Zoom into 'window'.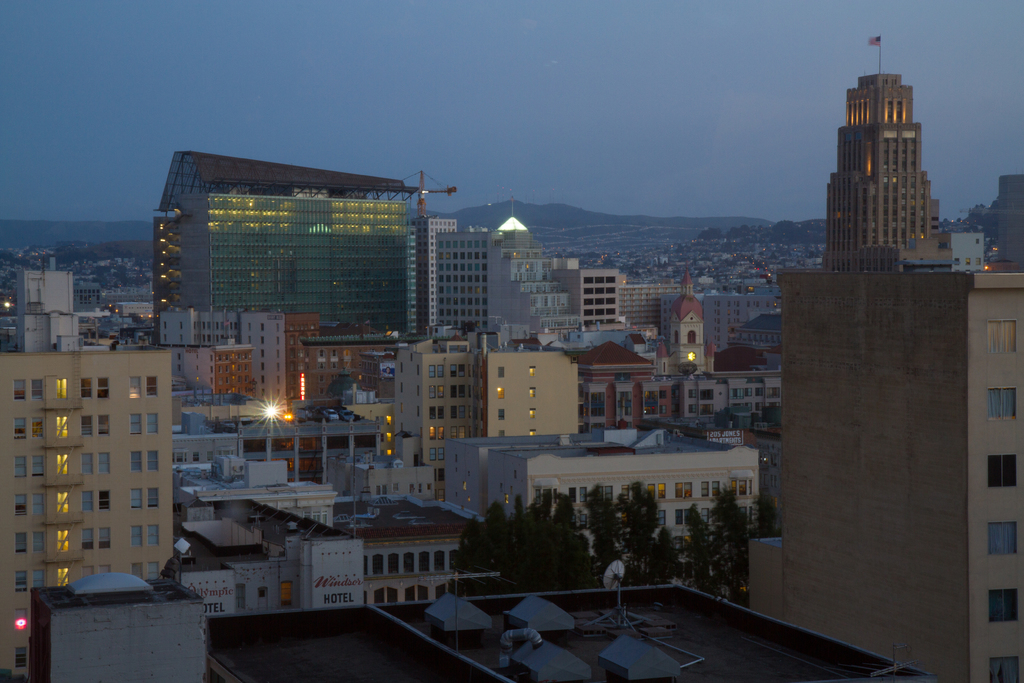
Zoom target: 429:386:435:398.
